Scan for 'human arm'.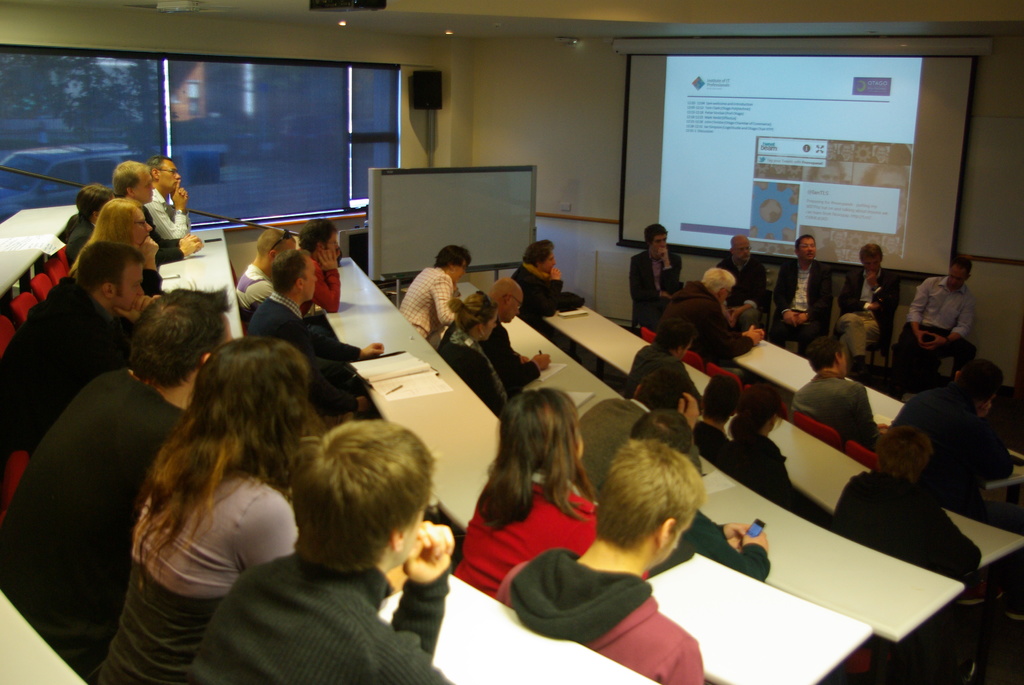
Scan result: 483,330,556,393.
